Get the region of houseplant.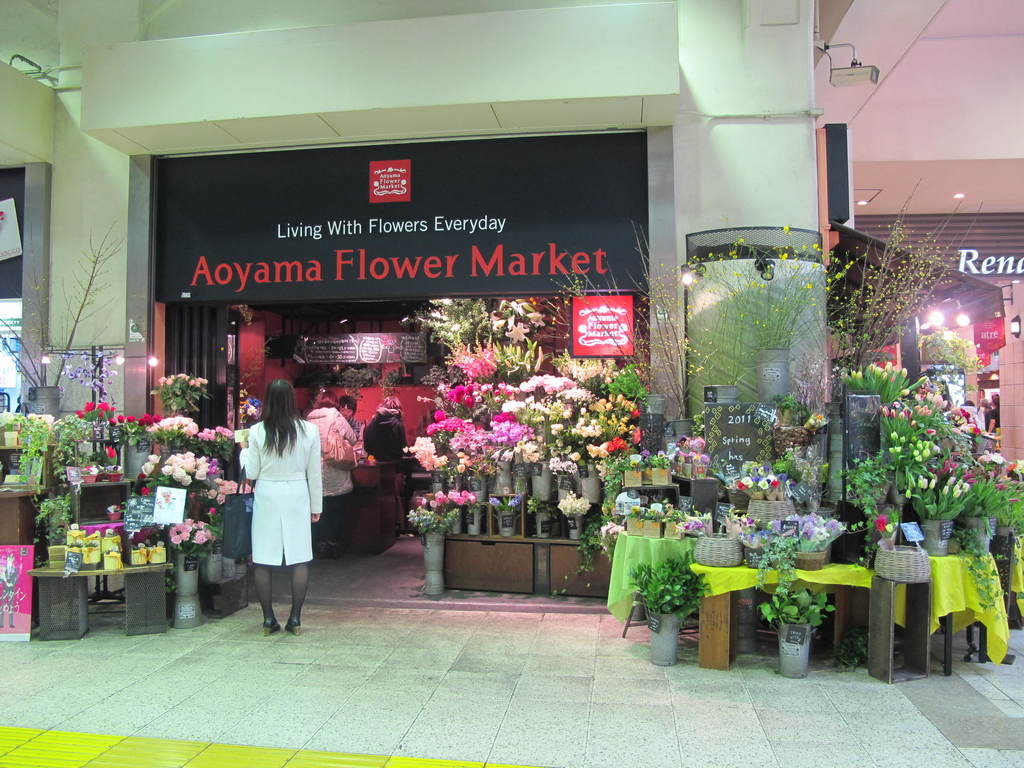
[422,453,452,511].
